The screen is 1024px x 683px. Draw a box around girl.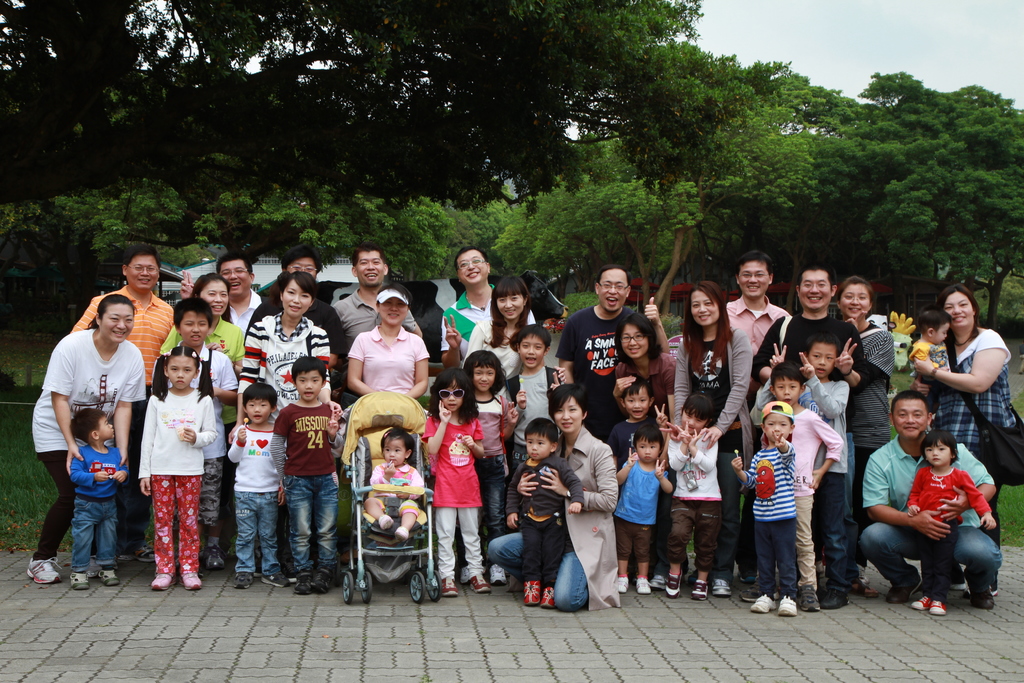
bbox(364, 425, 428, 539).
